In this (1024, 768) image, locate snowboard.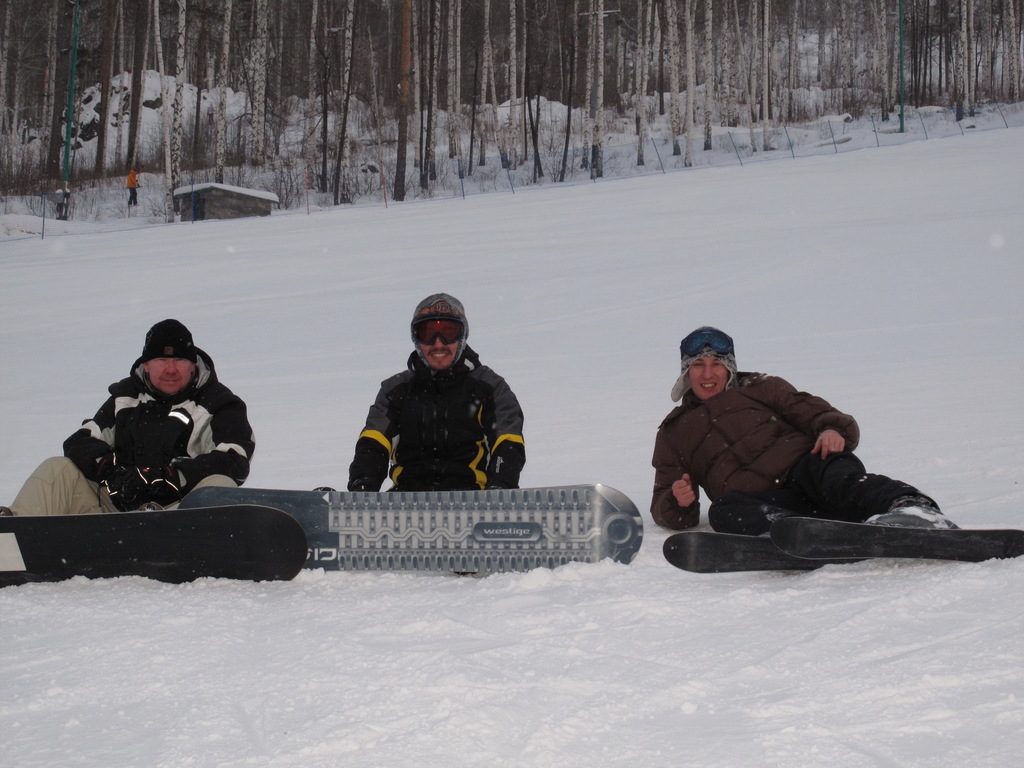
Bounding box: 0:501:310:590.
